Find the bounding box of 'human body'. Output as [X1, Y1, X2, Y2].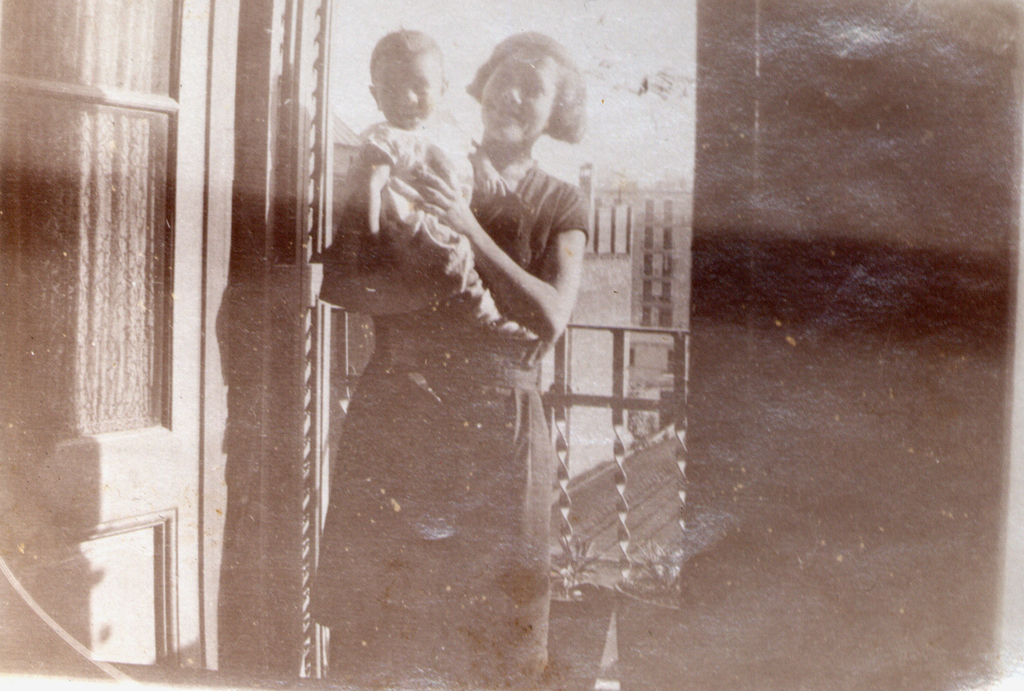
[358, 22, 537, 418].
